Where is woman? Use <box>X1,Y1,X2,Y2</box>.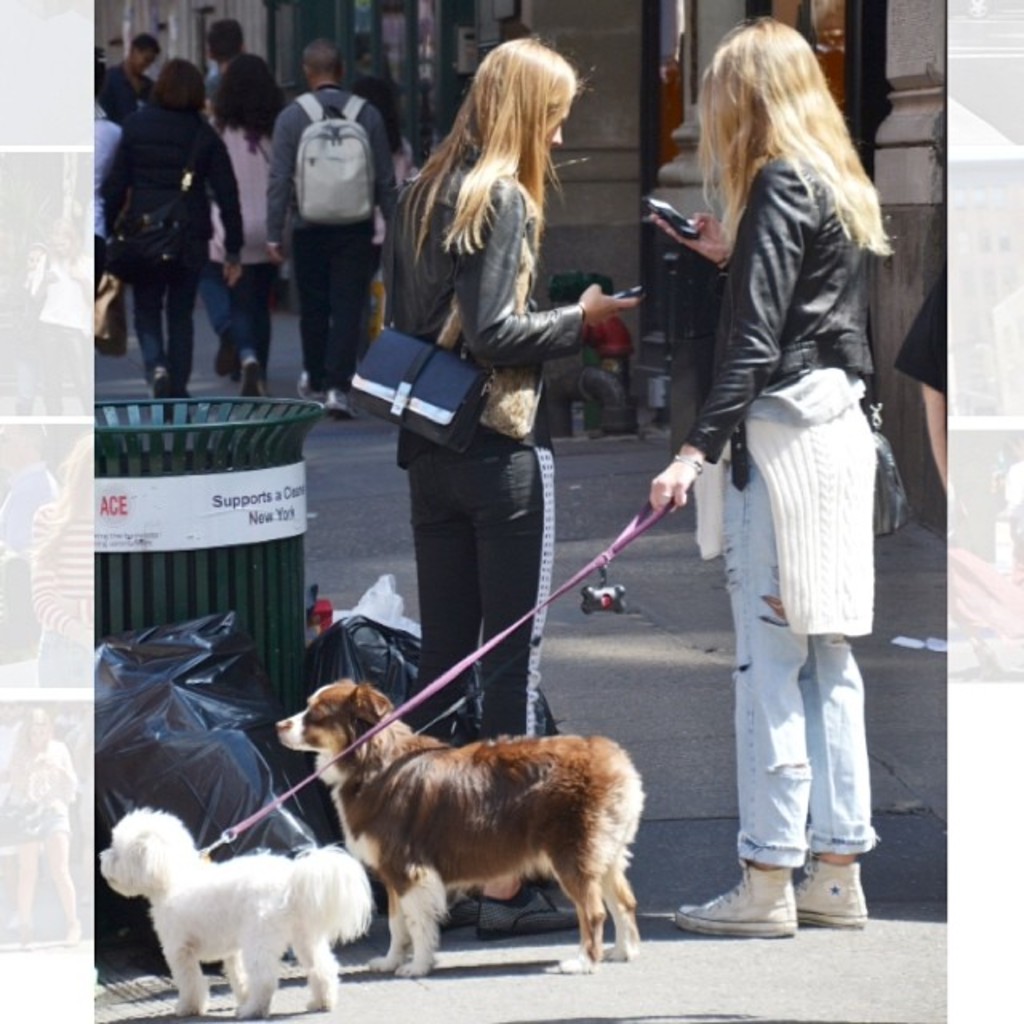
<box>200,56,286,395</box>.
